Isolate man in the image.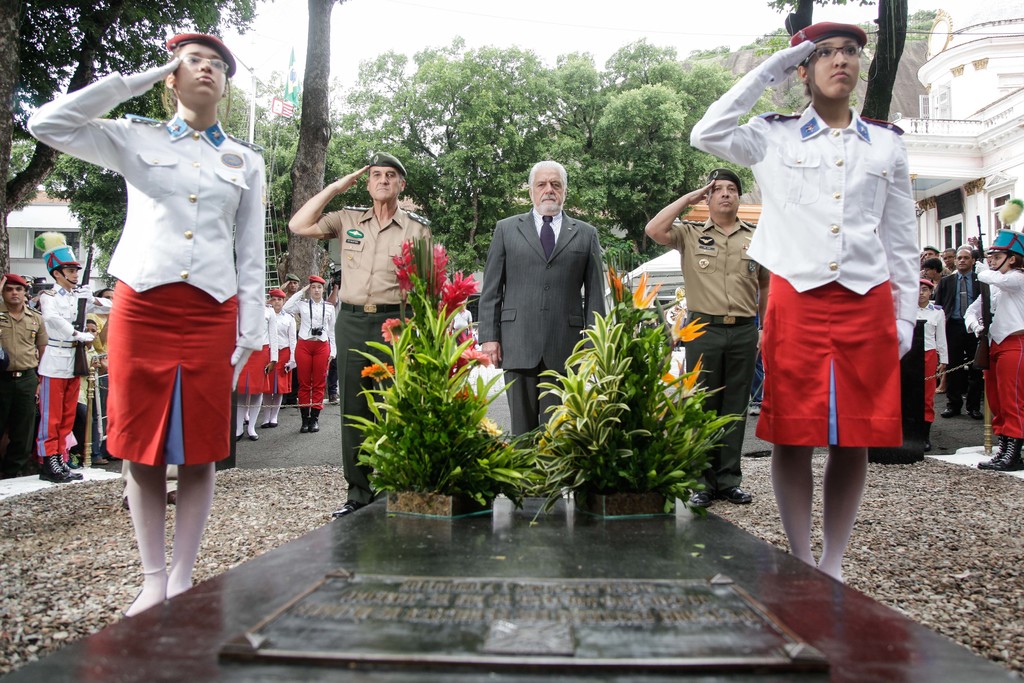
Isolated region: <region>637, 165, 765, 514</region>.
